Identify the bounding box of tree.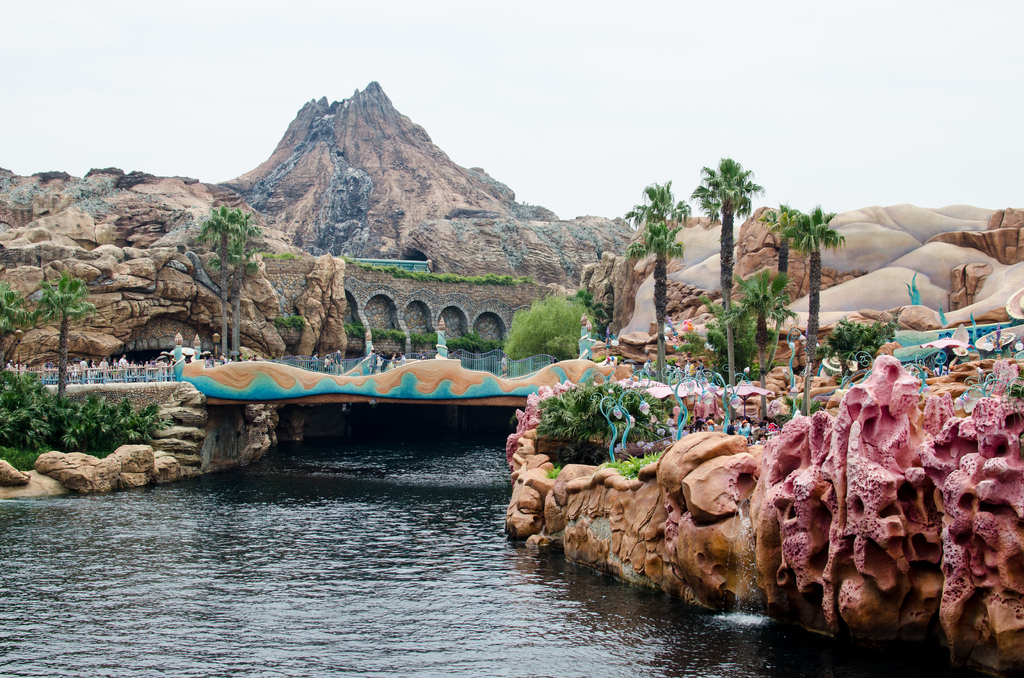
[left=627, top=182, right=686, bottom=349].
